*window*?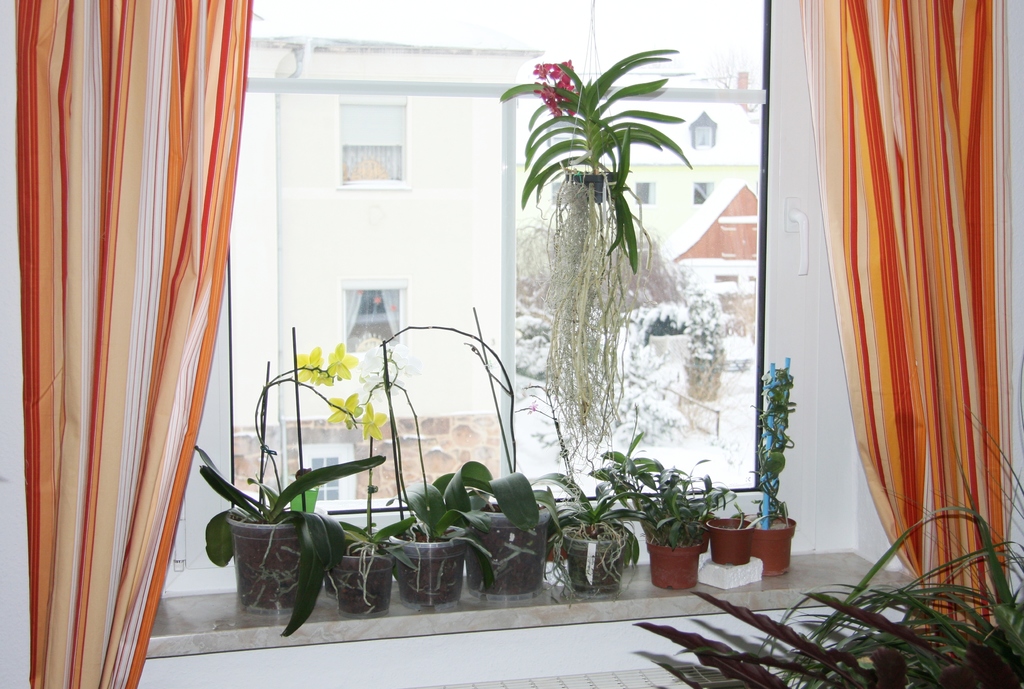
detection(232, 0, 765, 512)
